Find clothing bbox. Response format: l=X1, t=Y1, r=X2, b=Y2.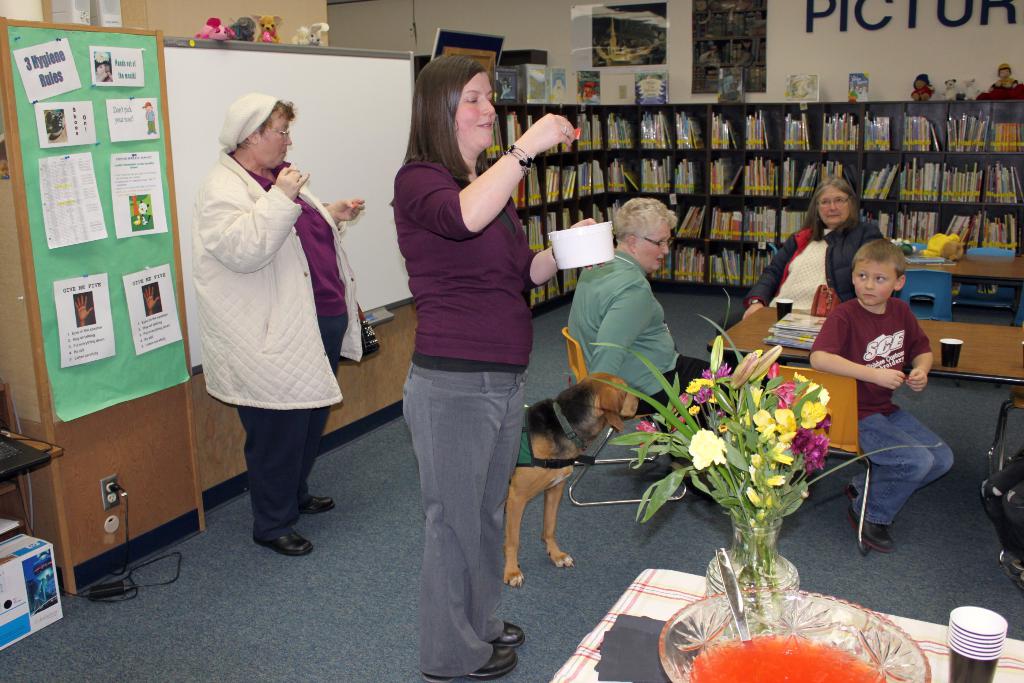
l=569, t=244, r=709, b=483.
